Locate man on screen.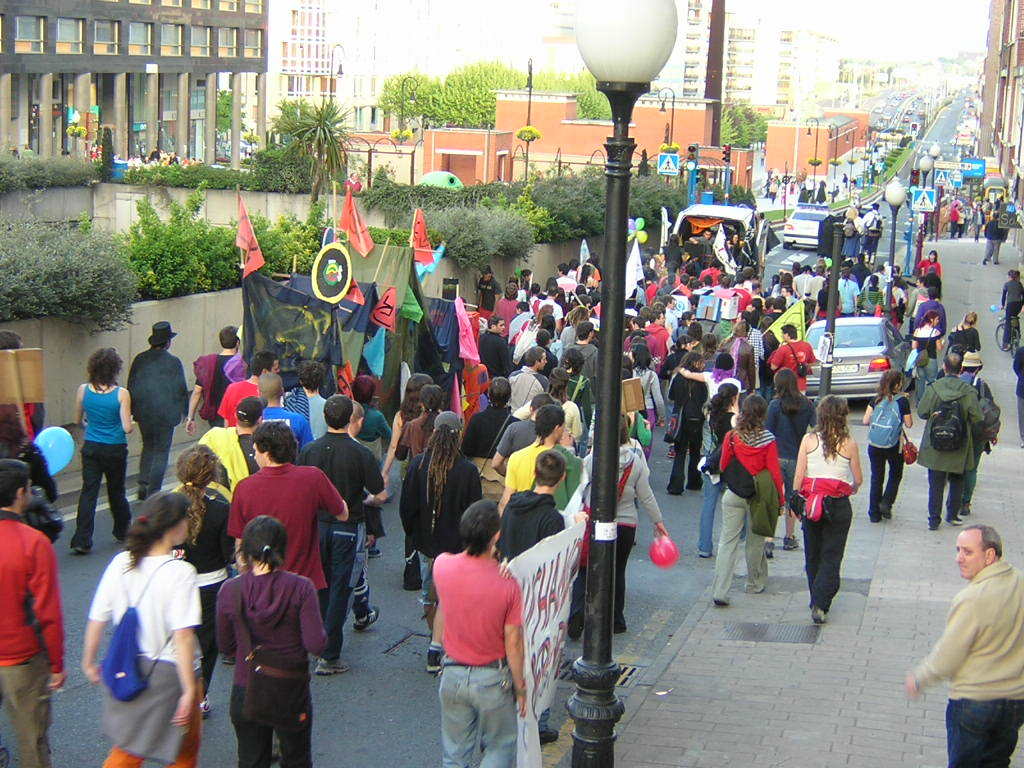
On screen at <region>280, 362, 328, 440</region>.
